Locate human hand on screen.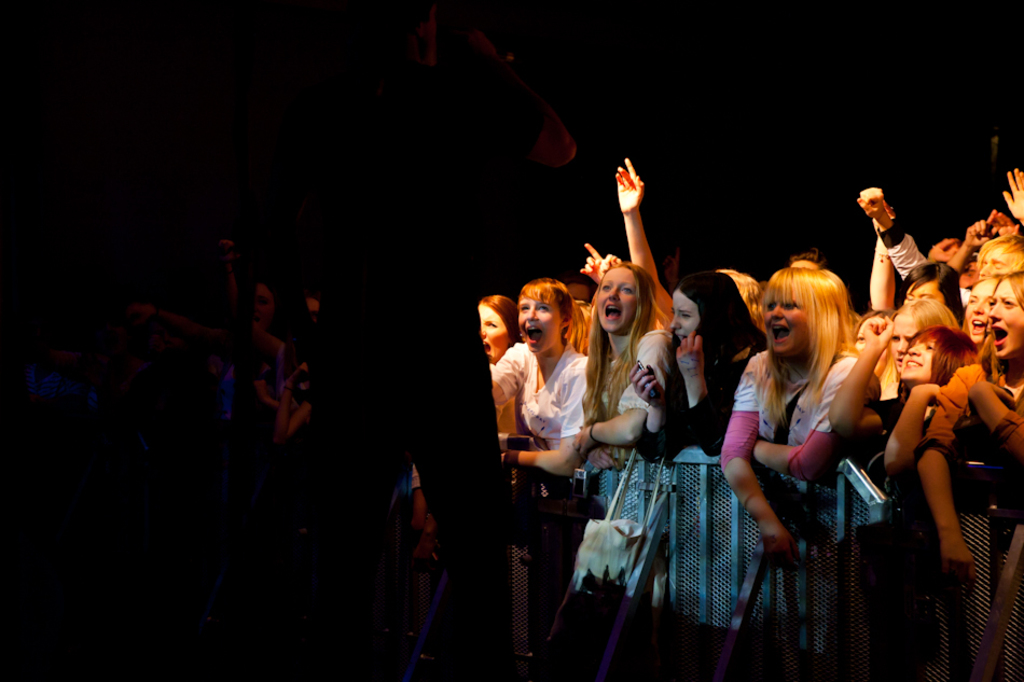
On screen at x1=582 y1=446 x2=619 y2=478.
